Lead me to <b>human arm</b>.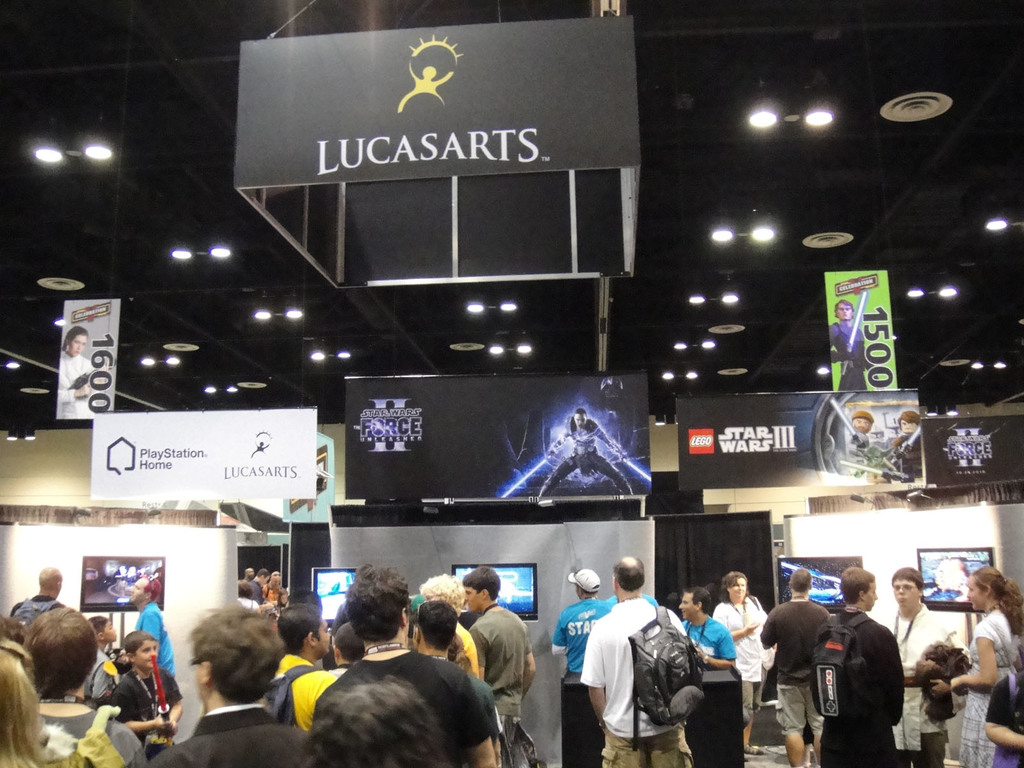
Lead to rect(55, 352, 90, 404).
